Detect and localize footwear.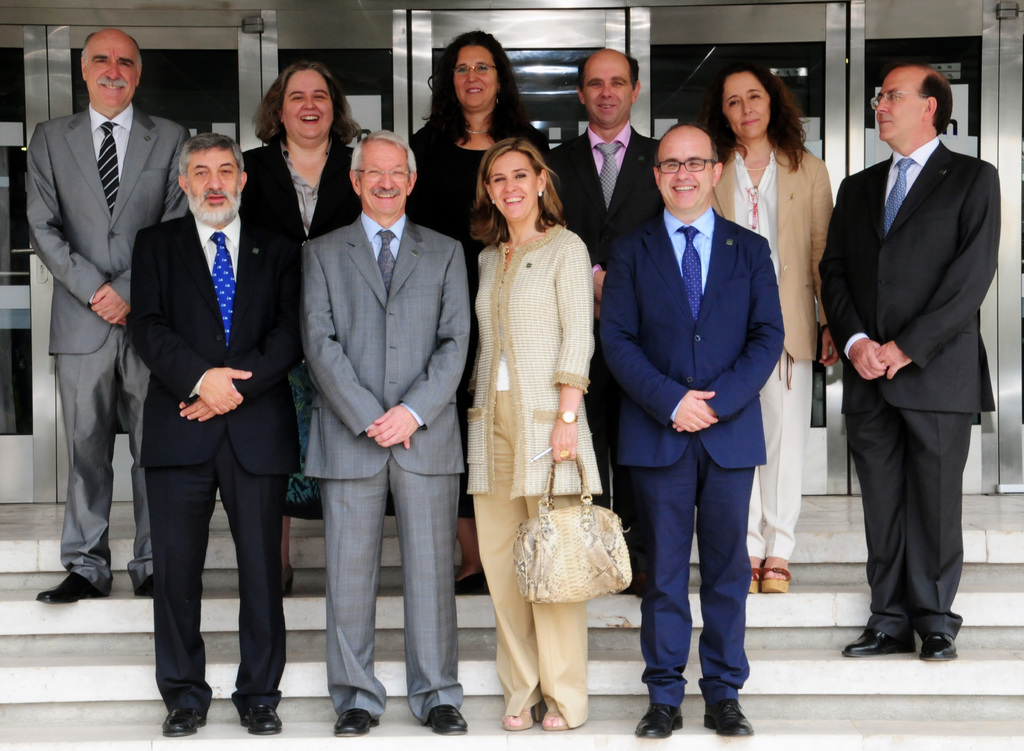
Localized at left=413, top=698, right=458, bottom=741.
